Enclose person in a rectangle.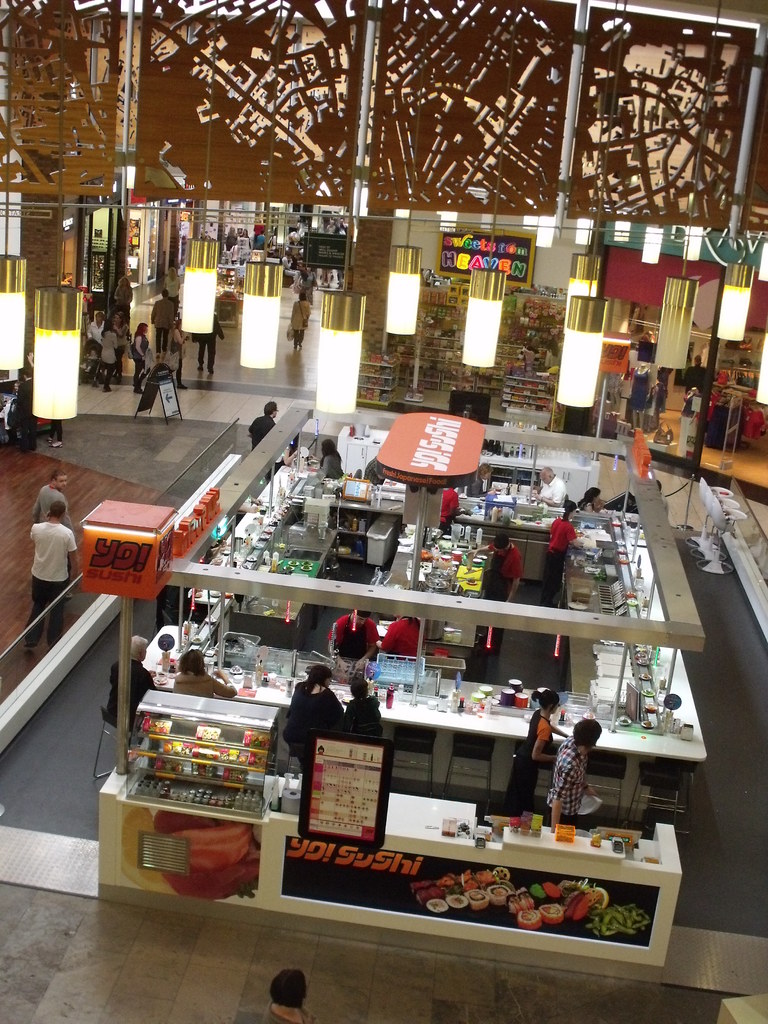
467/539/521/607.
